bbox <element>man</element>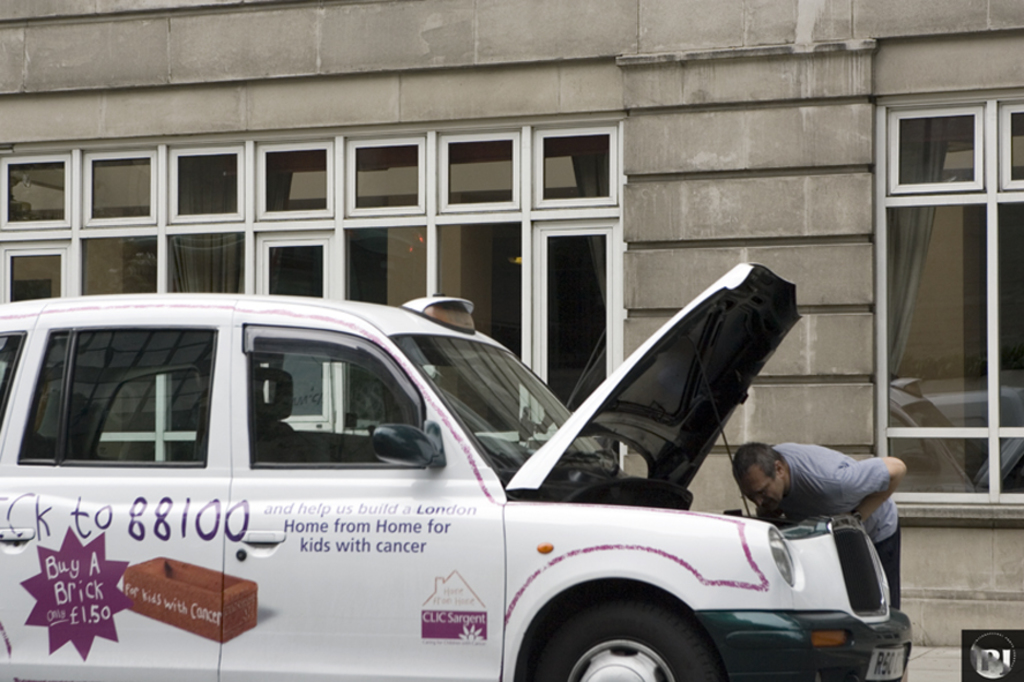
731 439 907 613
